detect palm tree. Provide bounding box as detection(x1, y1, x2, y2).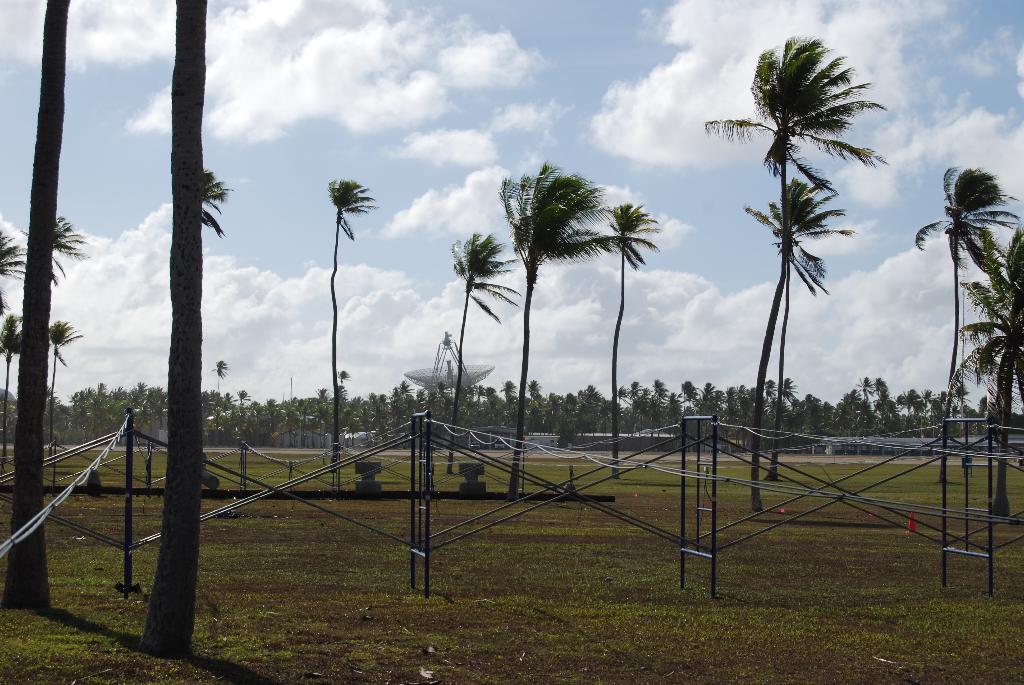
detection(698, 30, 902, 520).
